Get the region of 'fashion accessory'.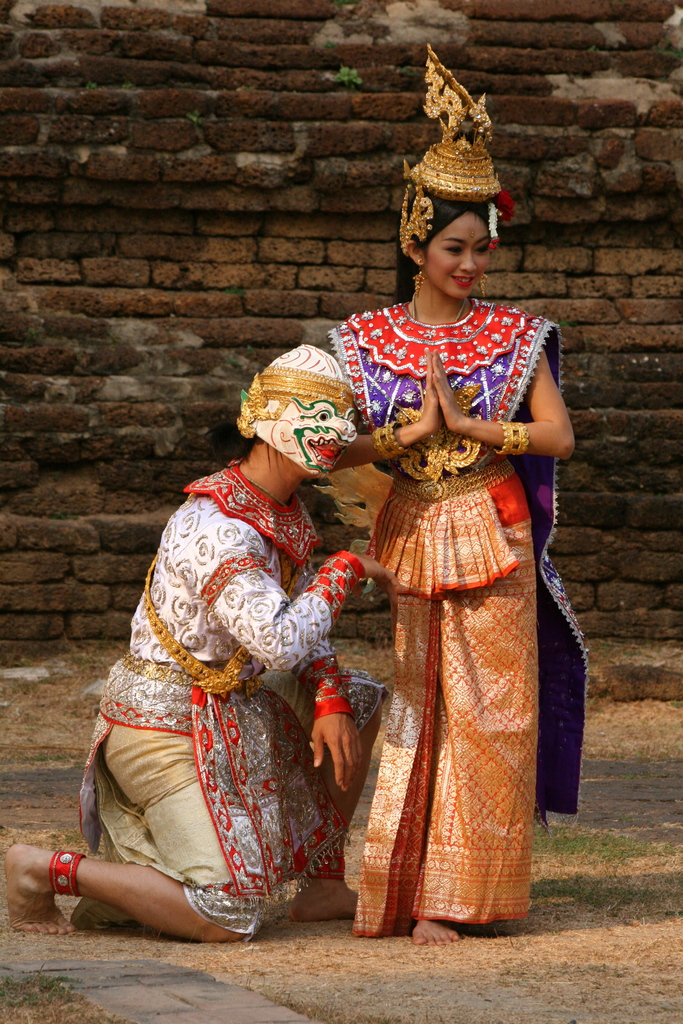
<bbox>143, 476, 304, 701</bbox>.
